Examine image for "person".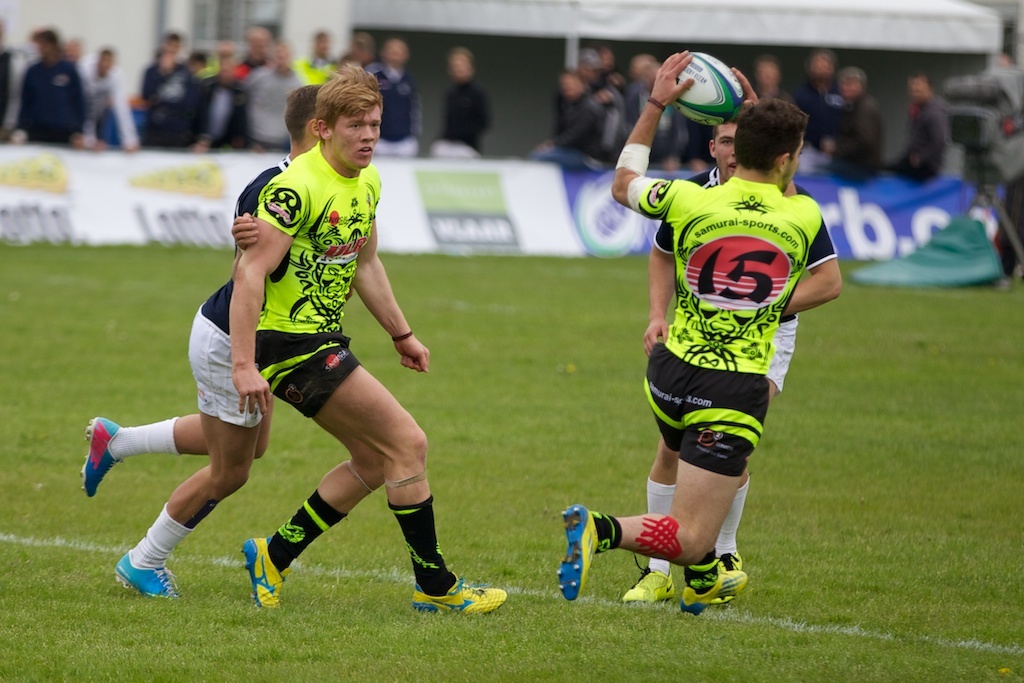
Examination result: [80, 85, 328, 602].
